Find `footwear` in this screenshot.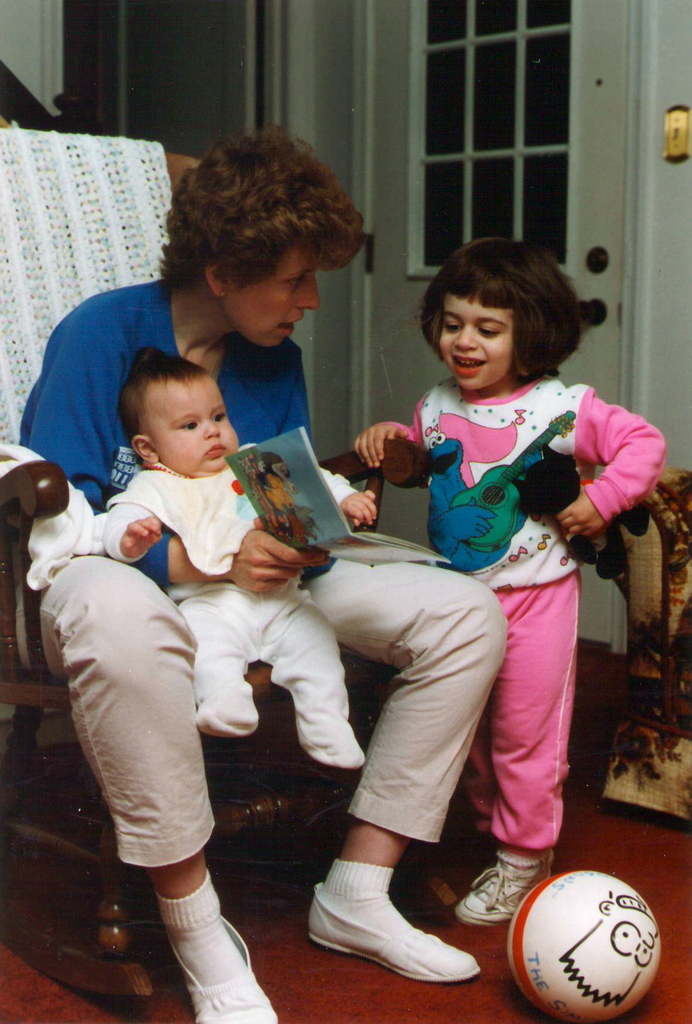
The bounding box for `footwear` is 441,855,546,937.
